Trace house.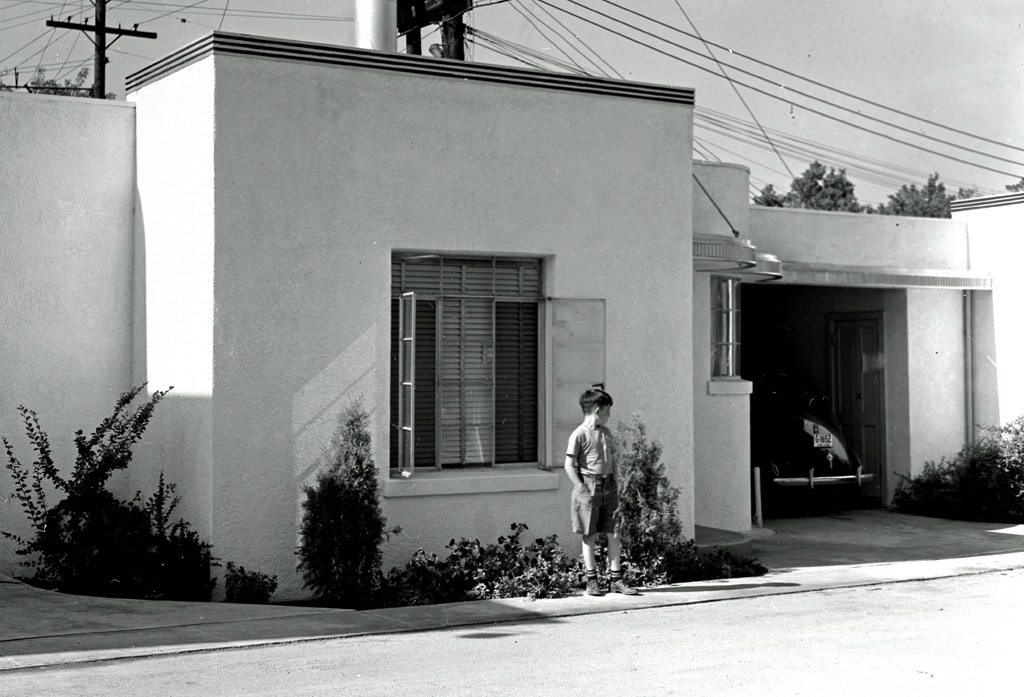
Traced to <region>0, 0, 1023, 606</region>.
